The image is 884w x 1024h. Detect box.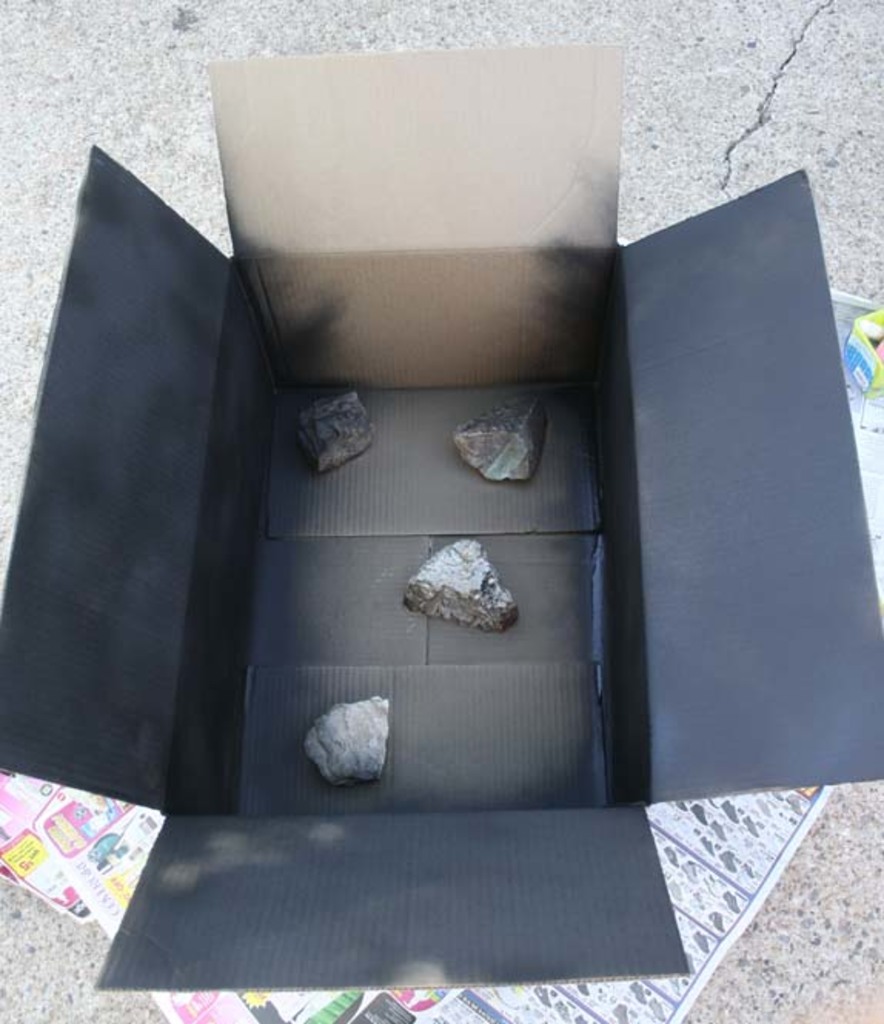
Detection: (0, 31, 882, 986).
